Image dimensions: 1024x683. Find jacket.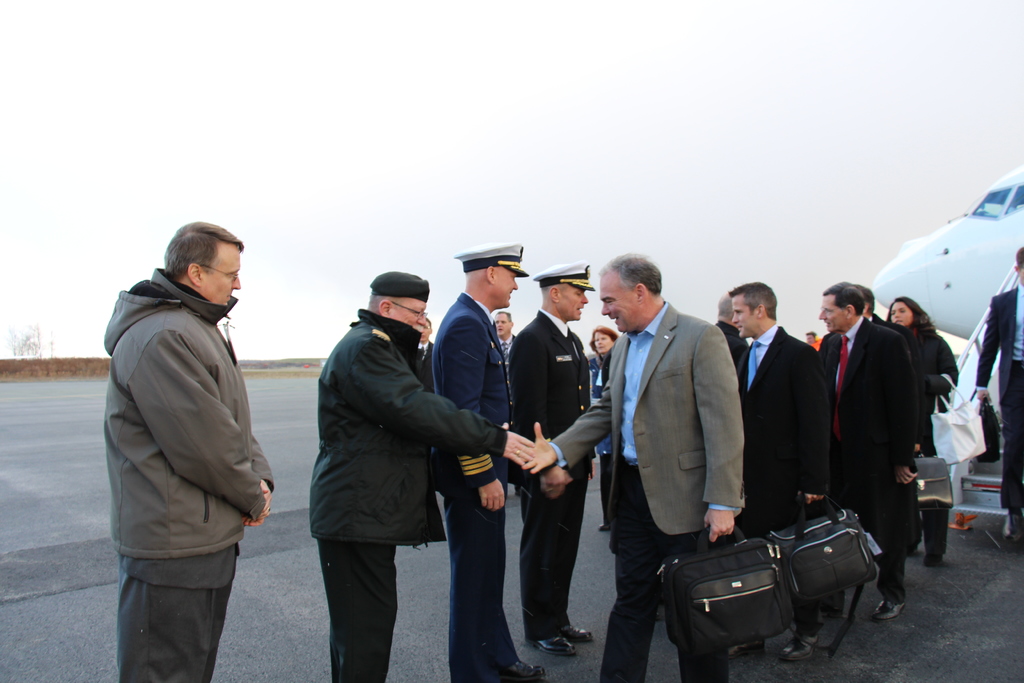
309 309 509 543.
